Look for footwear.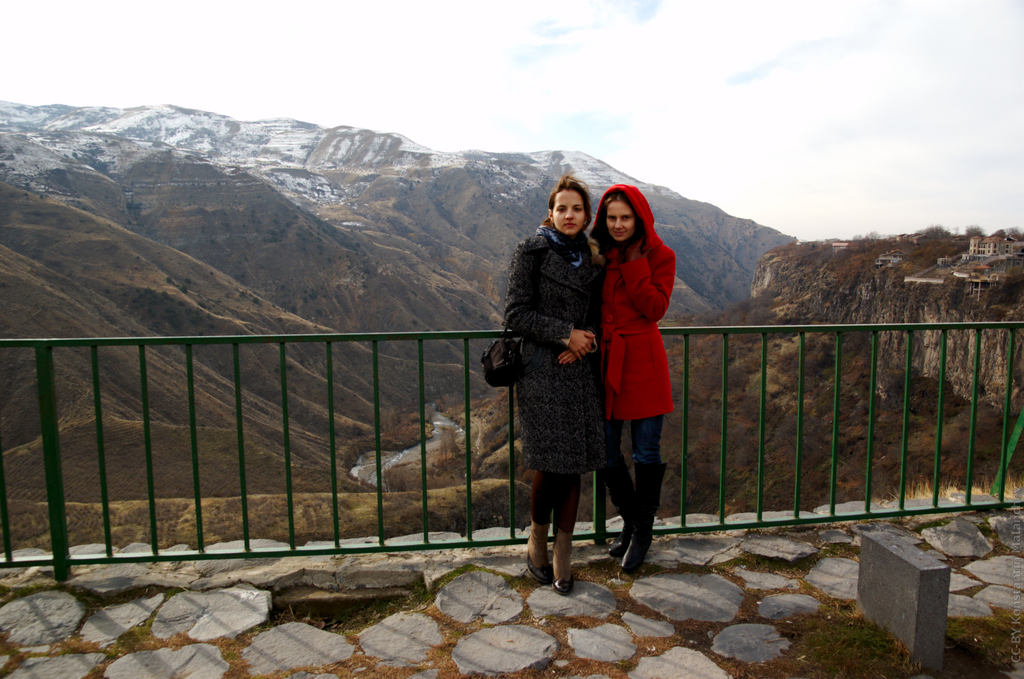
Found: 604:464:634:552.
